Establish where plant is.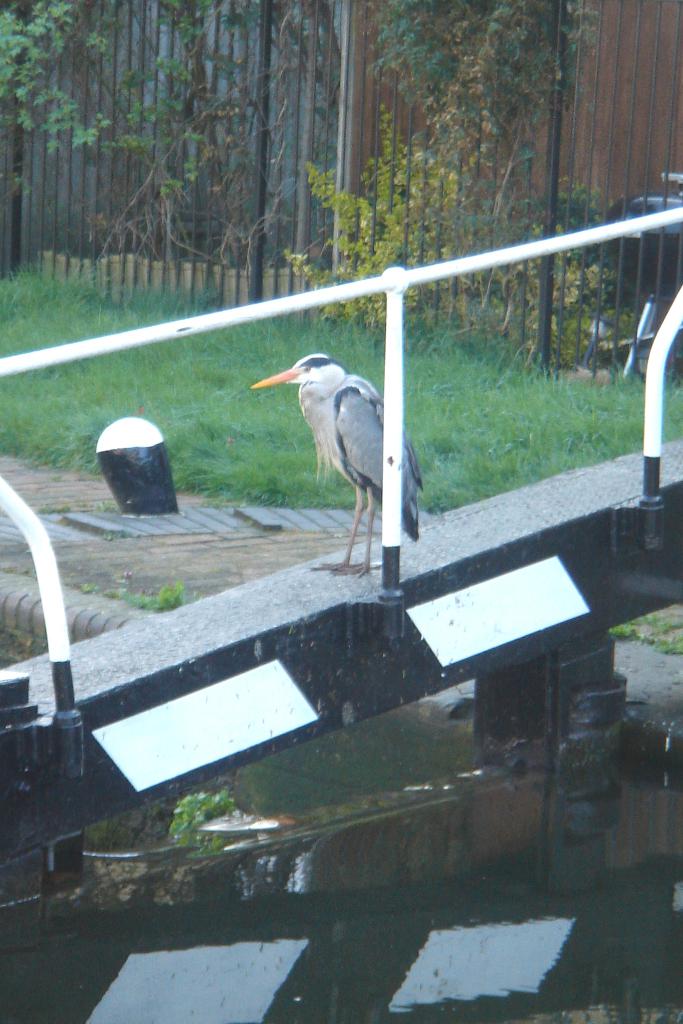
Established at locate(275, 103, 487, 321).
